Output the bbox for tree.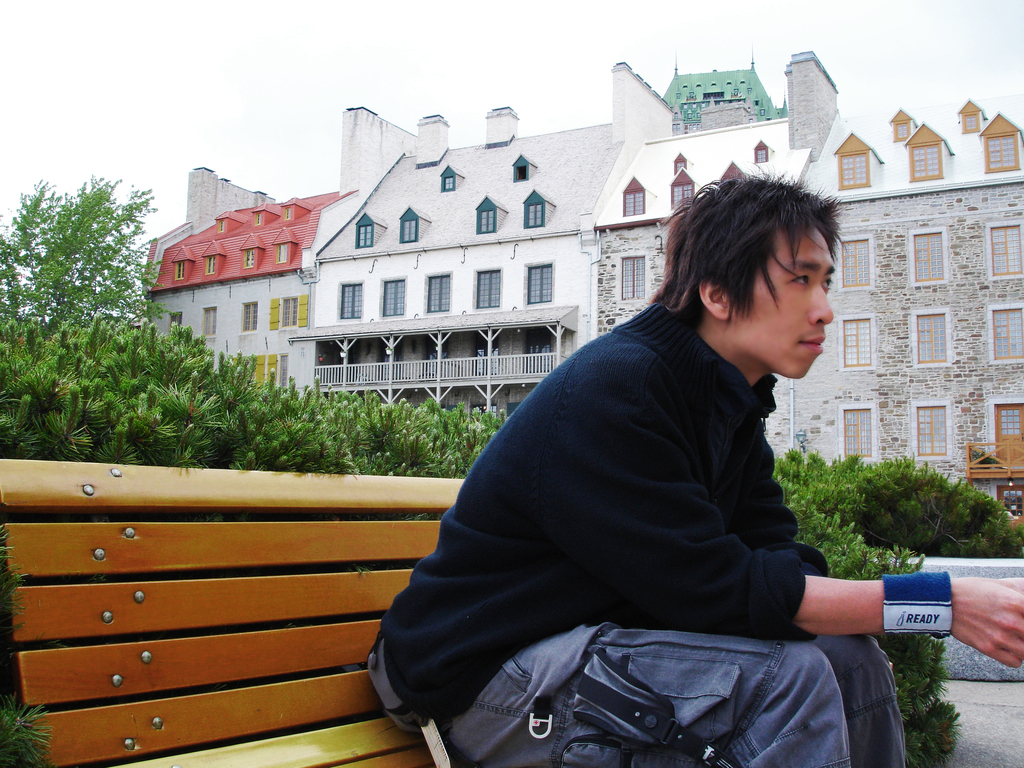
(0, 174, 160, 454).
